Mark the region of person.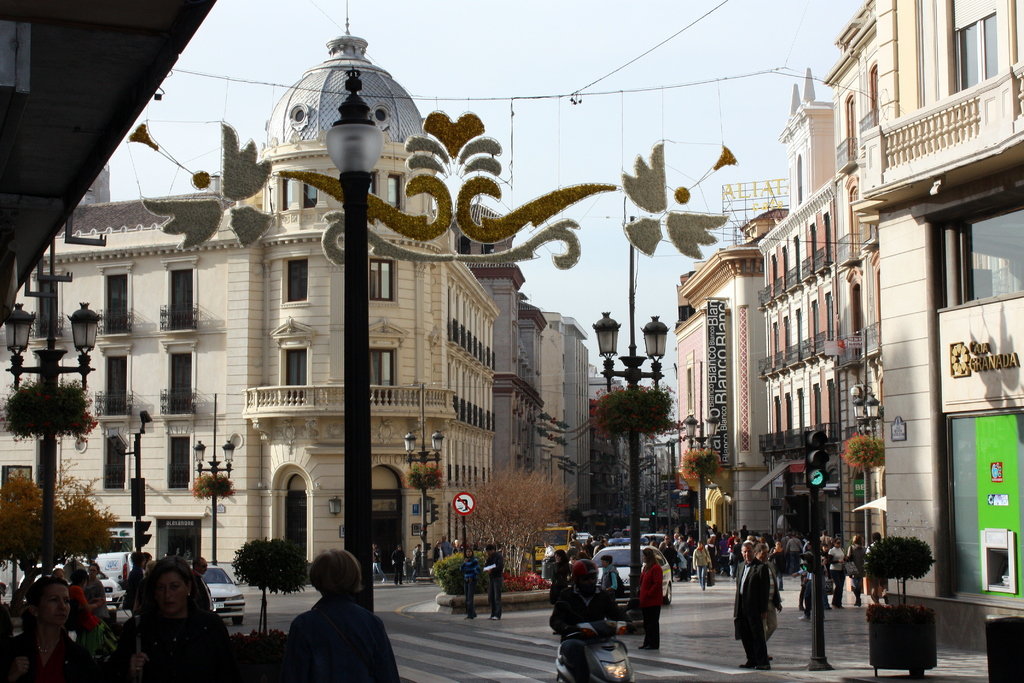
Region: (733,544,770,671).
